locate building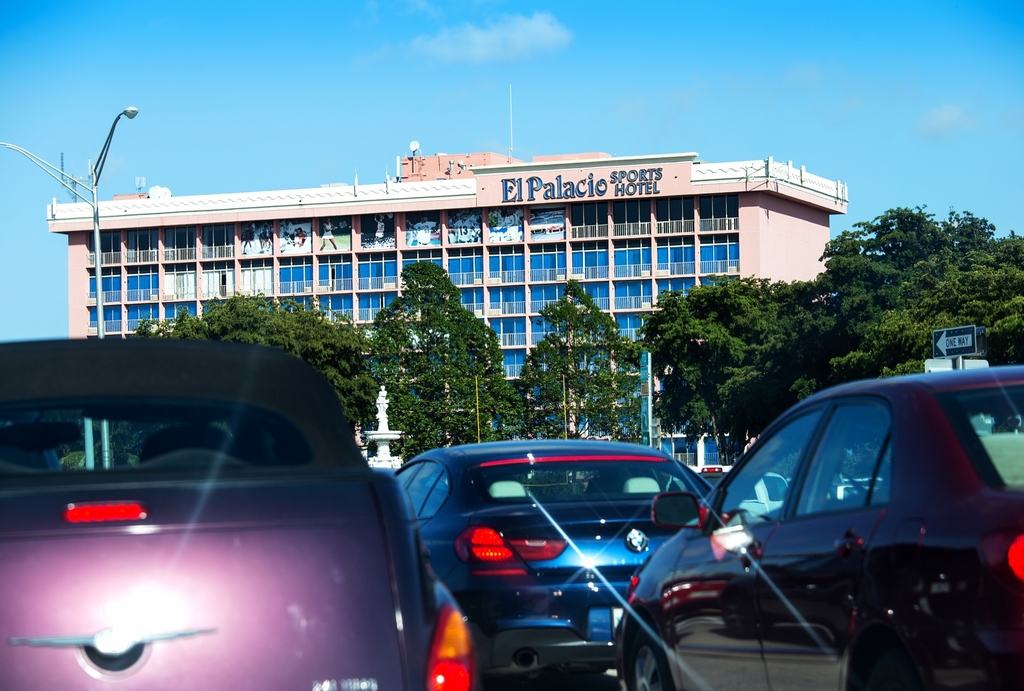
16:117:916:481
